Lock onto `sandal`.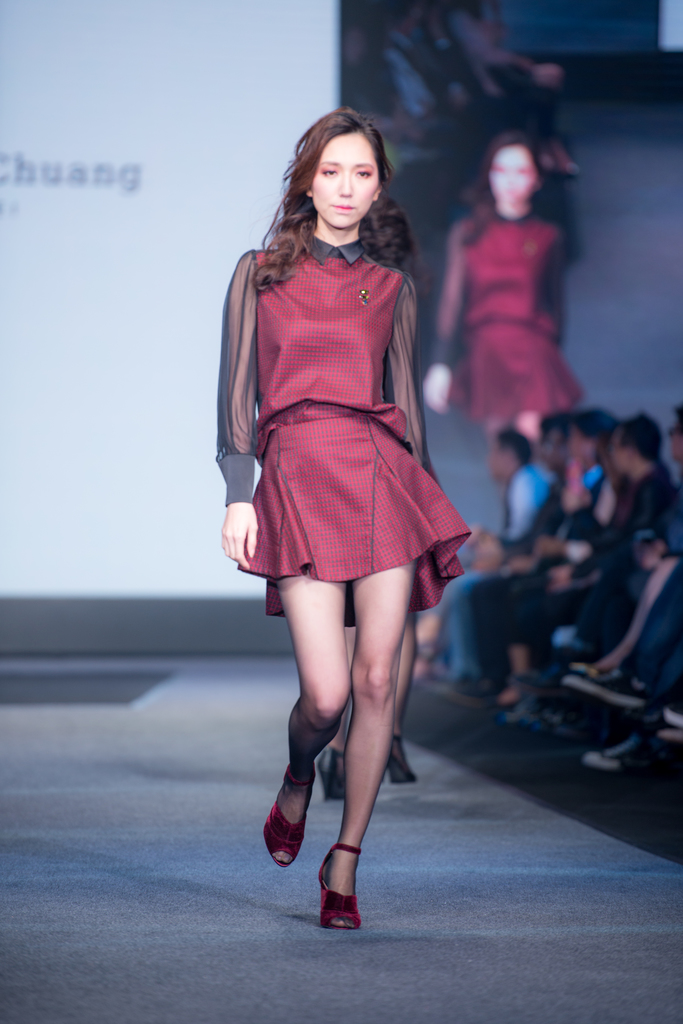
Locked: select_region(316, 746, 342, 799).
